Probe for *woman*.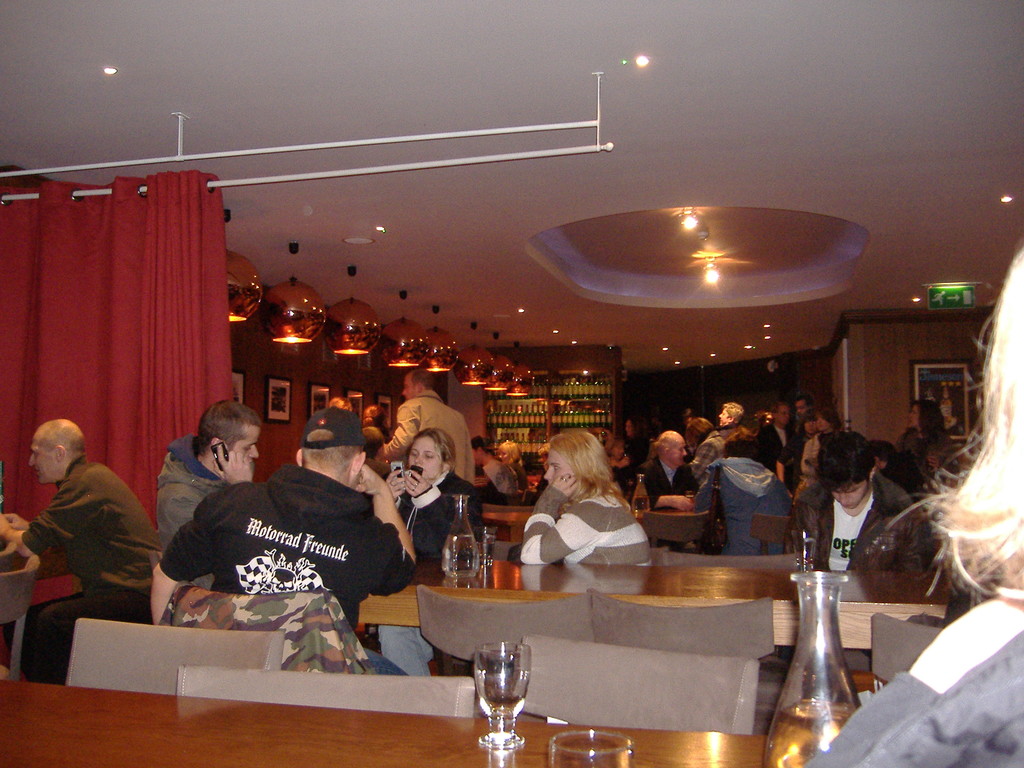
Probe result: {"left": 370, "top": 424, "right": 485, "bottom": 675}.
